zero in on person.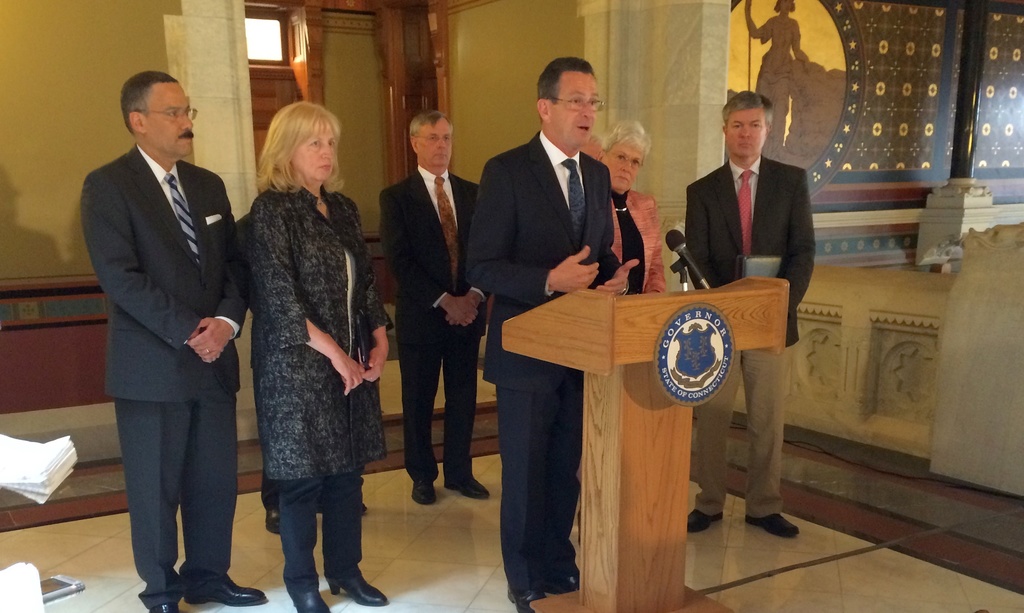
Zeroed in: {"x1": 602, "y1": 119, "x2": 664, "y2": 292}.
